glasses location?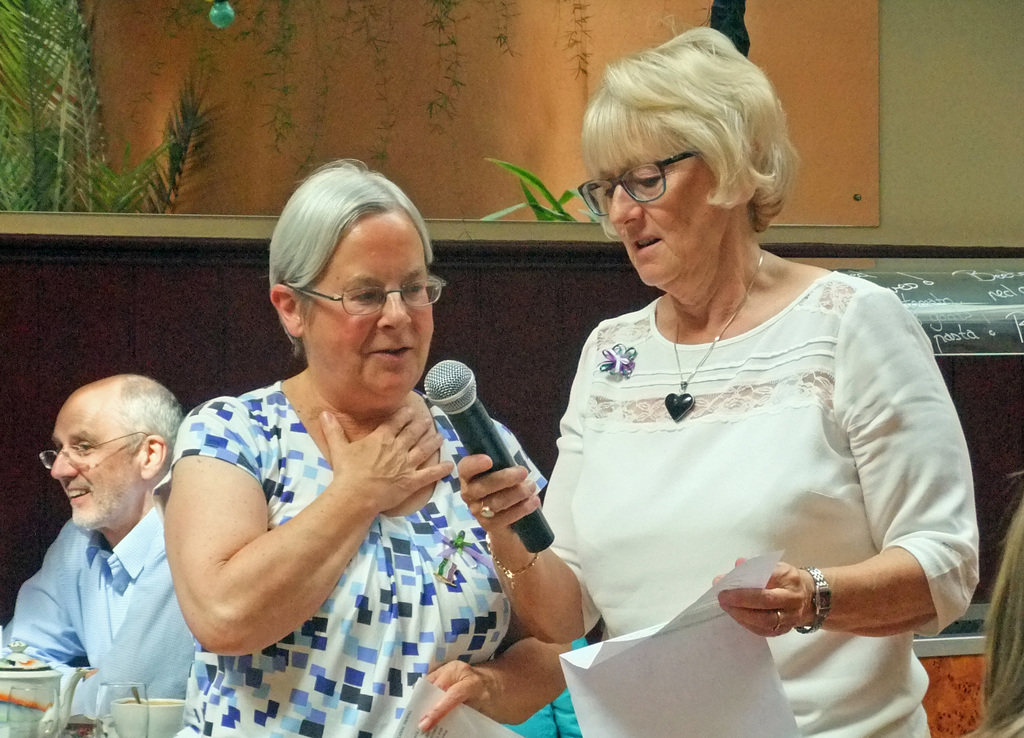
(272, 273, 426, 325)
